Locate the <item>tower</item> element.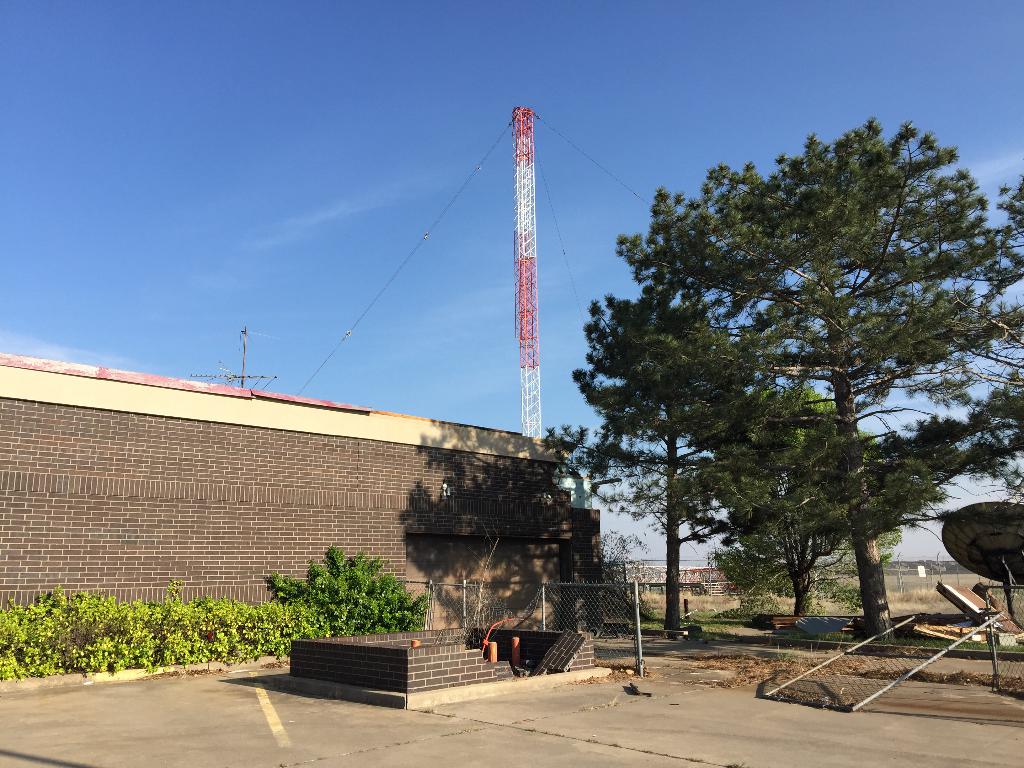
Element bbox: [x1=517, y1=105, x2=546, y2=438].
